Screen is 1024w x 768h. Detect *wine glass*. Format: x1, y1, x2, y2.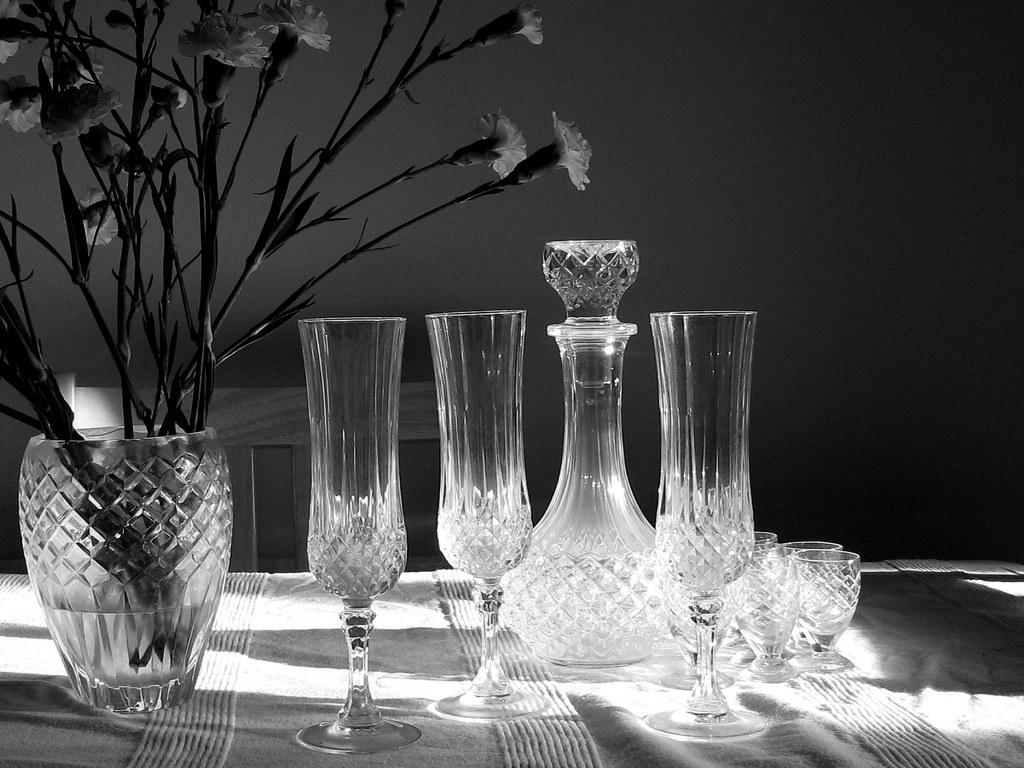
727, 542, 799, 686.
